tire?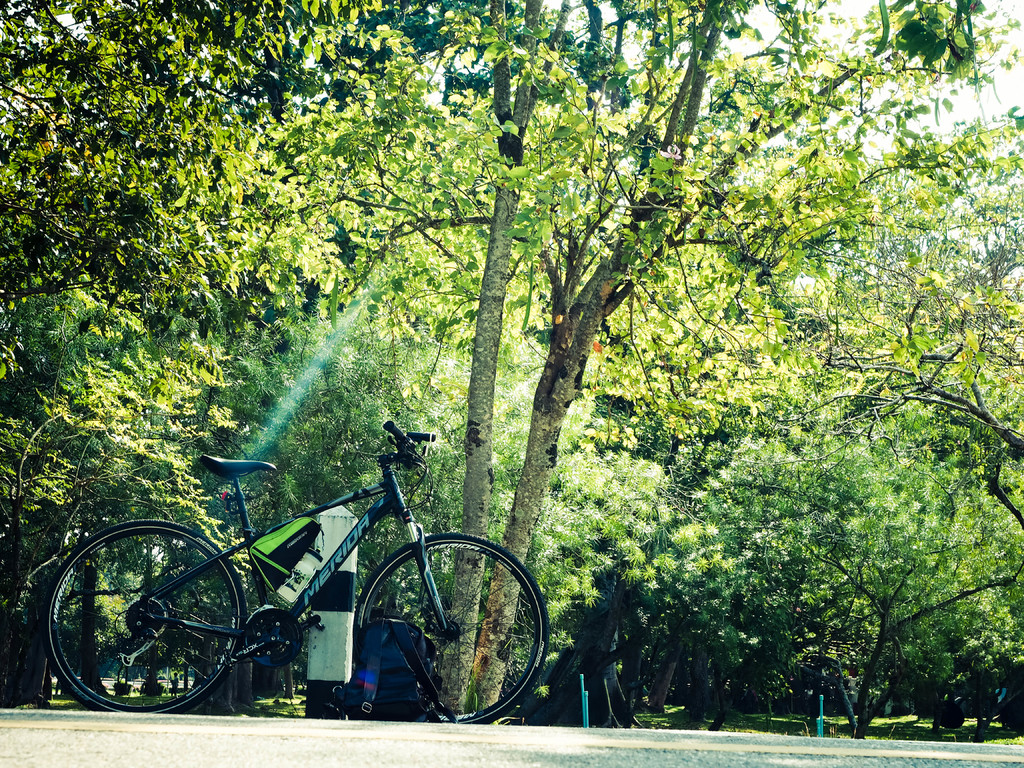
[left=338, top=535, right=533, bottom=720]
